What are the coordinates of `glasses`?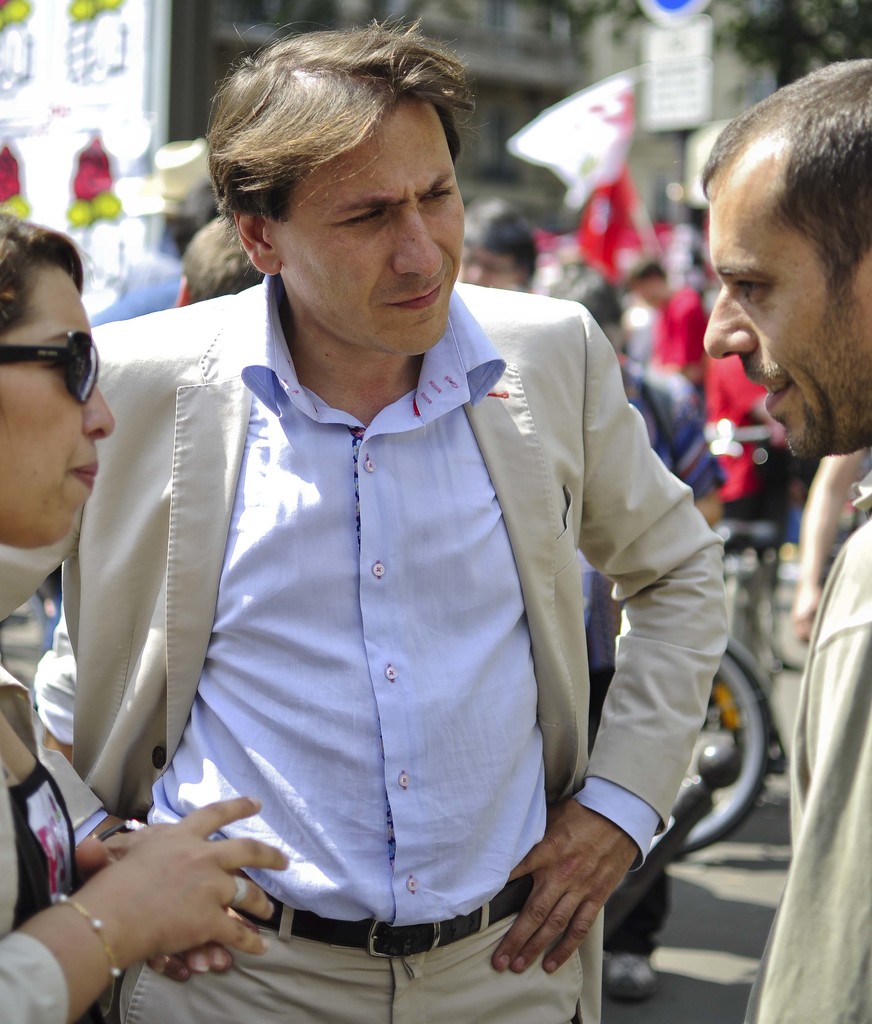
box=[0, 316, 99, 399].
